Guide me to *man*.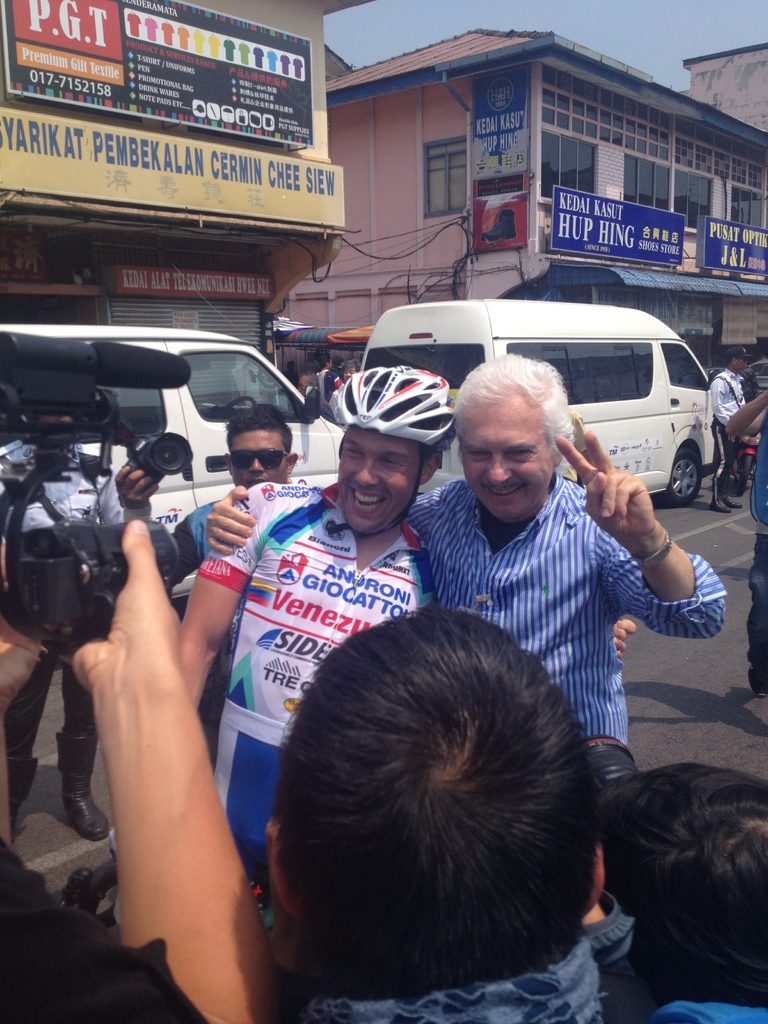
Guidance: locate(113, 405, 305, 675).
